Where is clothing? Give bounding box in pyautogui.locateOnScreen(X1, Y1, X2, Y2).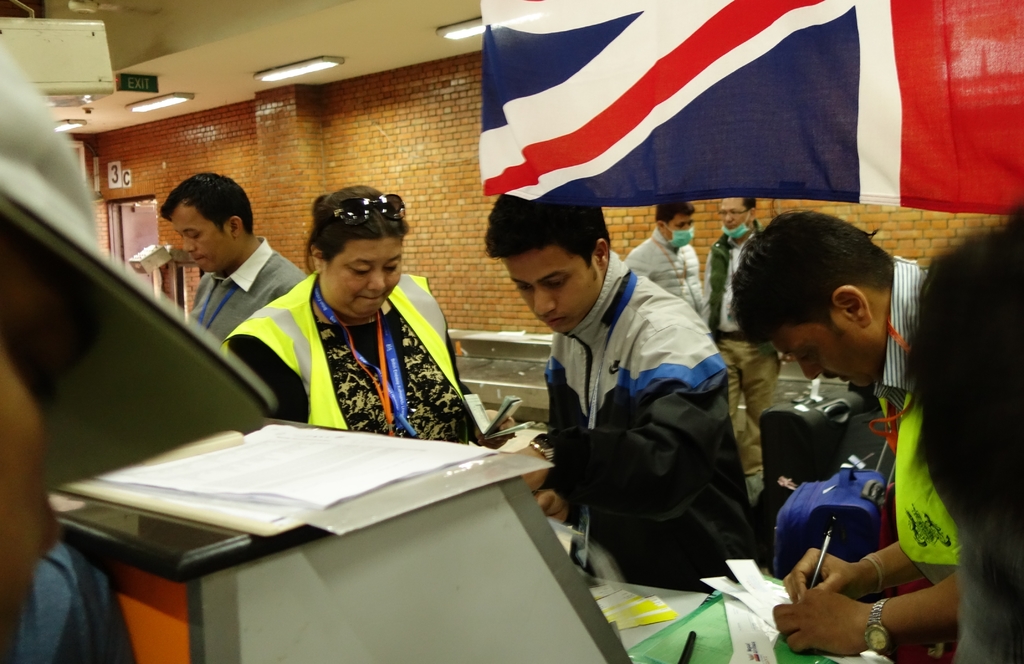
pyautogui.locateOnScreen(186, 231, 318, 335).
